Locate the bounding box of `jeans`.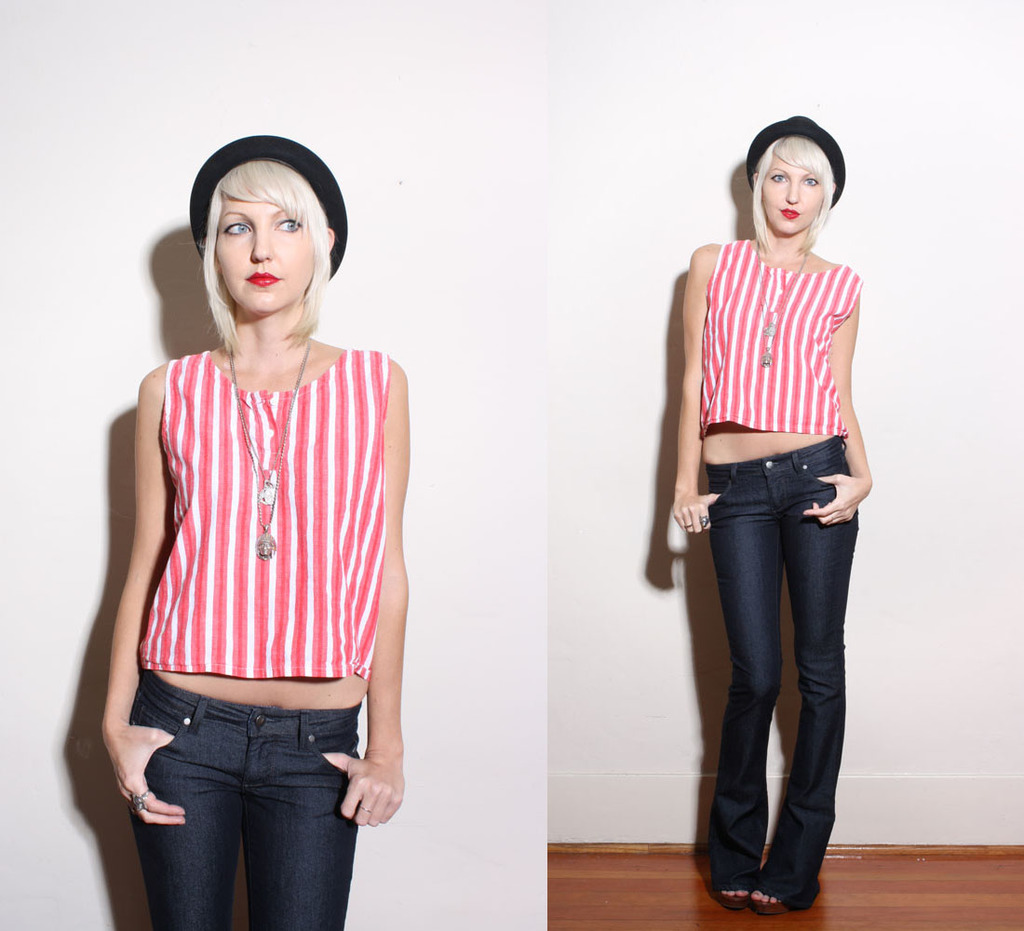
Bounding box: Rect(130, 669, 355, 930).
